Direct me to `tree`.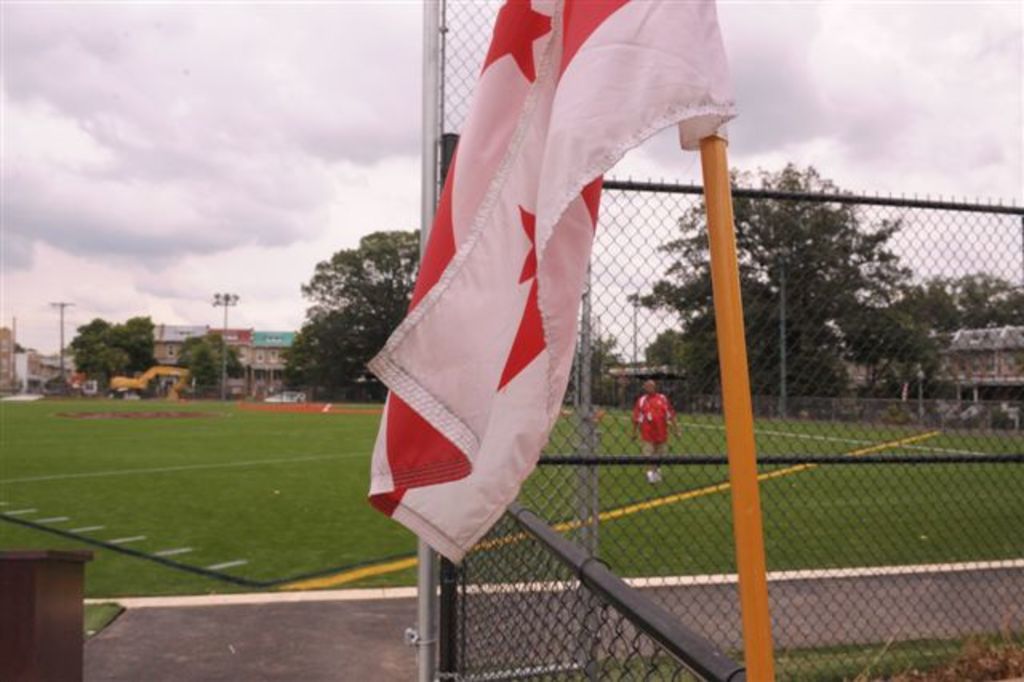
Direction: [left=171, top=319, right=250, bottom=400].
